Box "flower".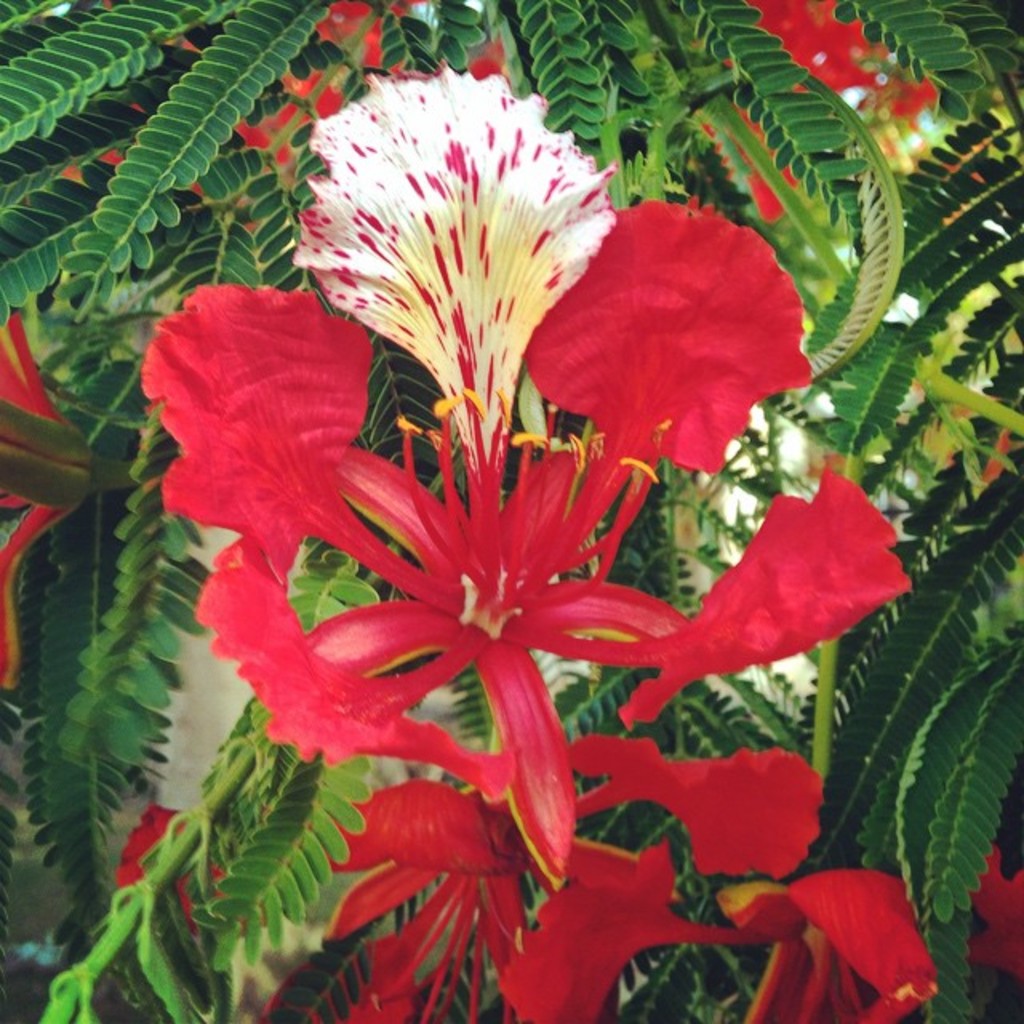
954 827 1022 973.
